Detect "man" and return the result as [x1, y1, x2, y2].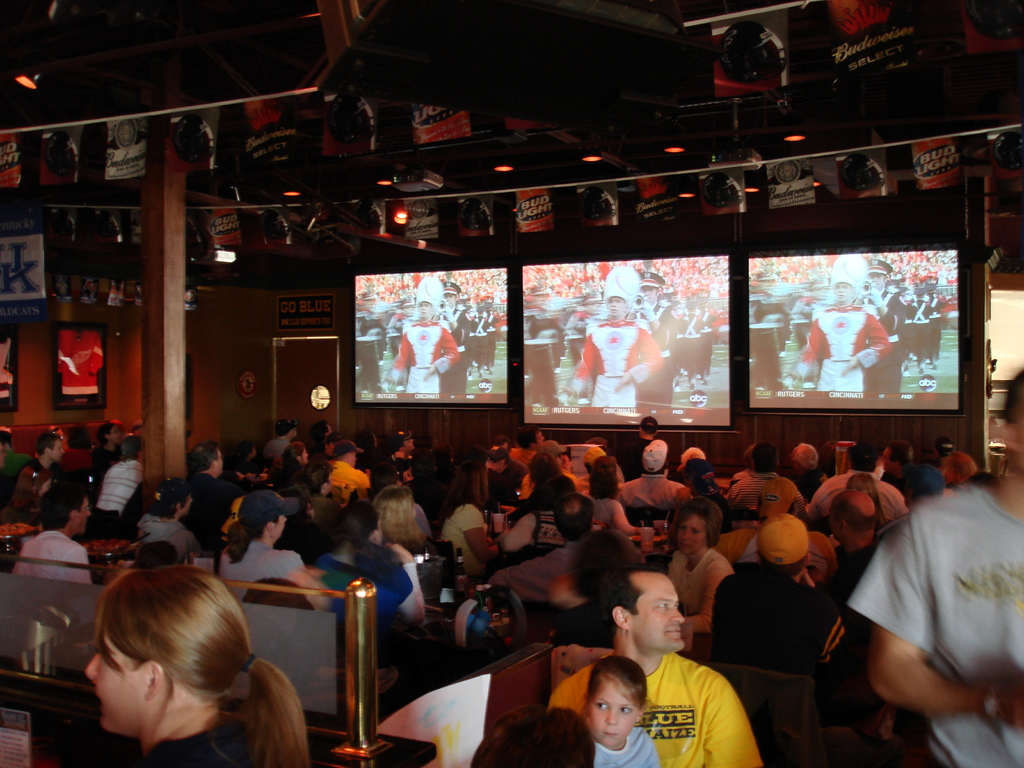
[809, 447, 911, 534].
